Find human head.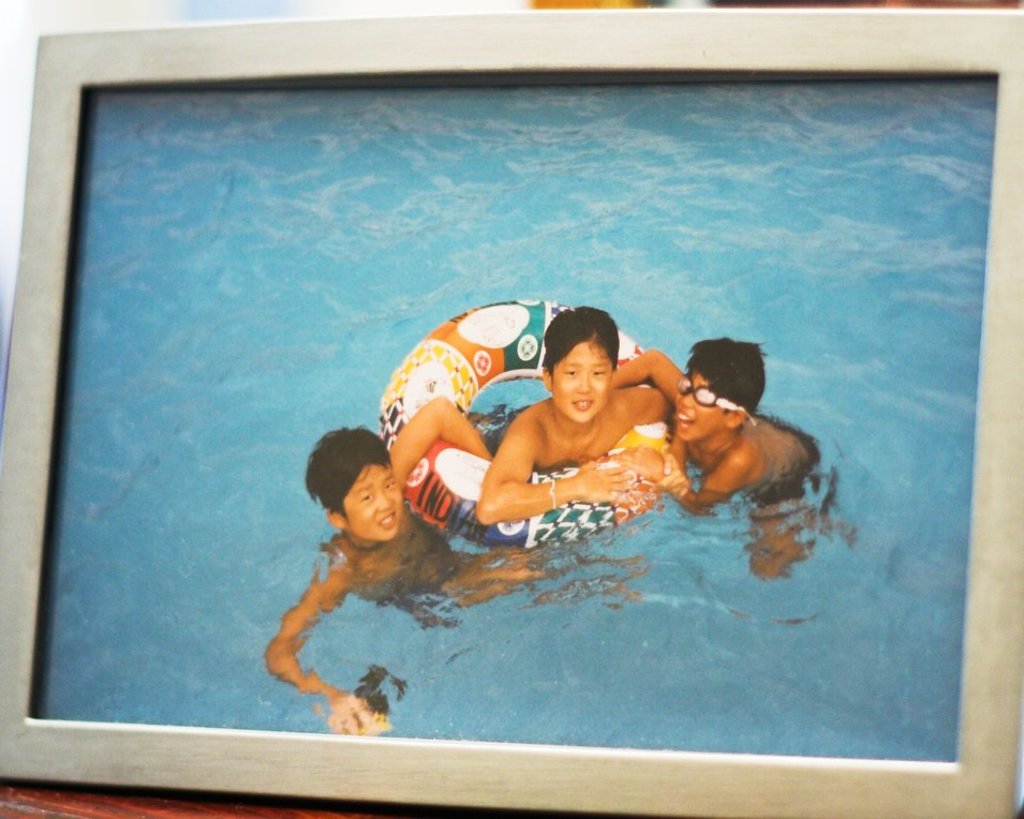
region(673, 341, 767, 445).
